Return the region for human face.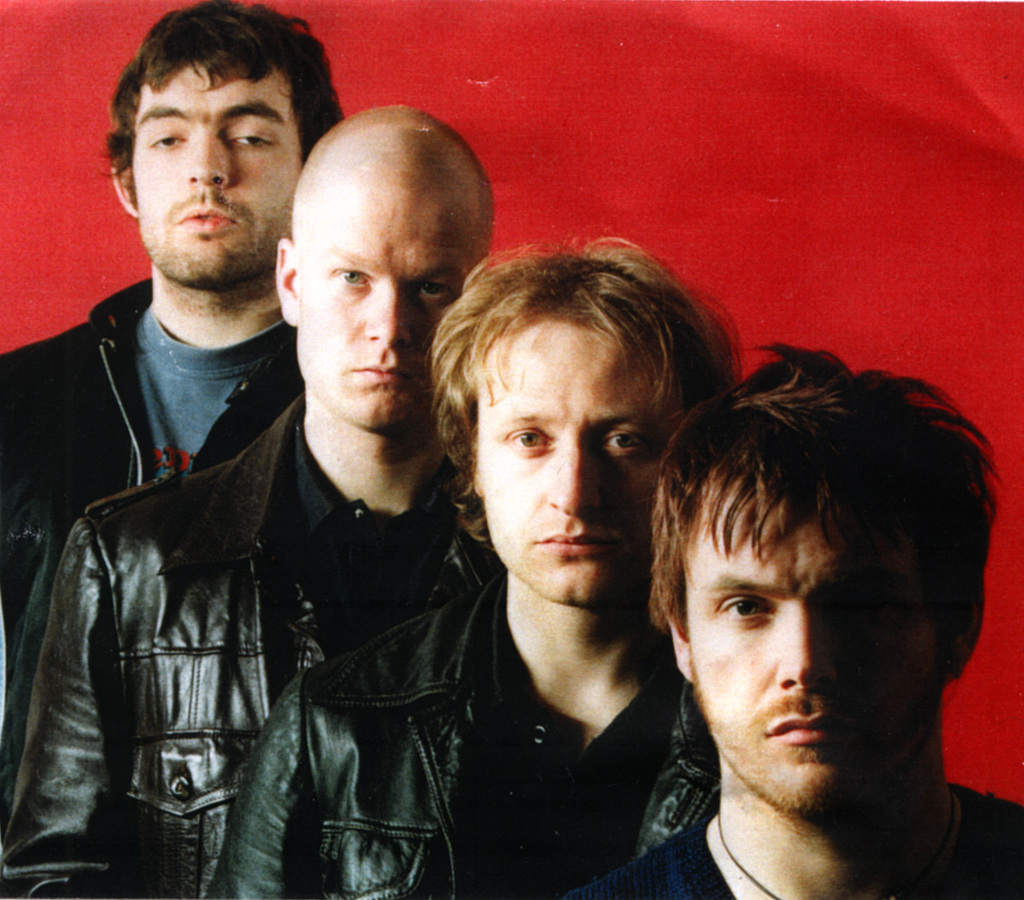
region(127, 58, 297, 283).
